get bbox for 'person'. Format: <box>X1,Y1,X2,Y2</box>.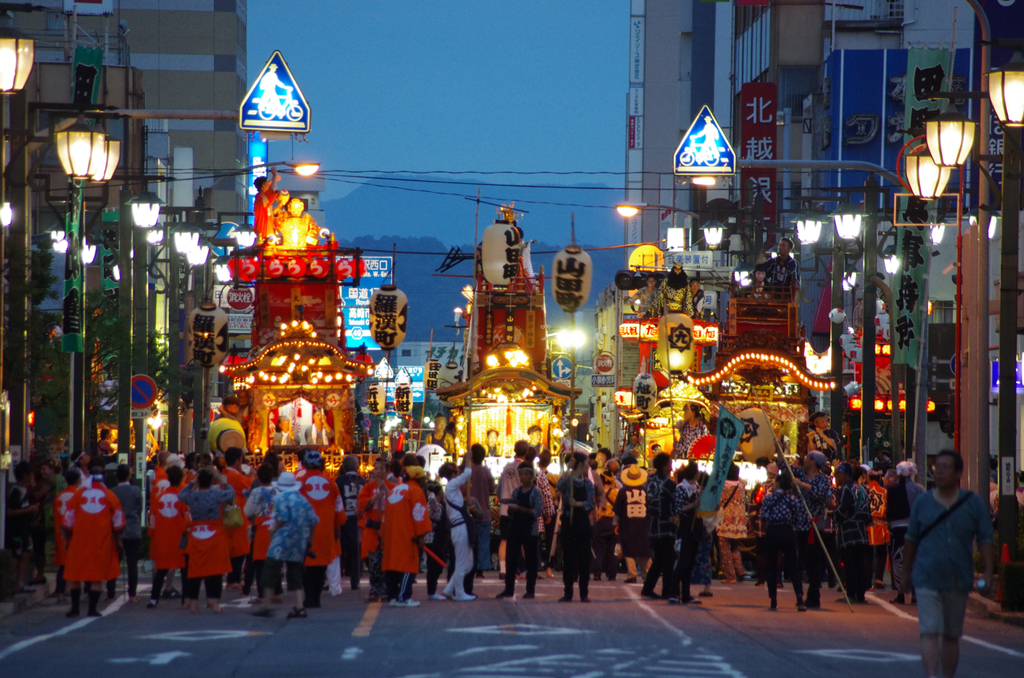
<box>826,457,870,608</box>.
